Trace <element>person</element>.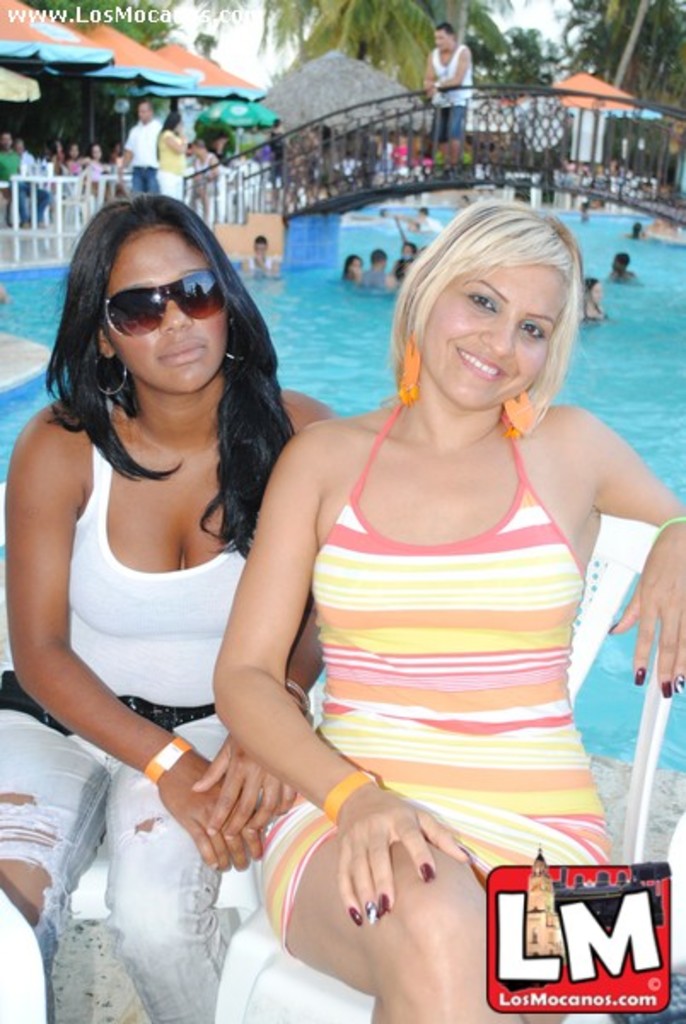
Traced to (176, 172, 628, 990).
